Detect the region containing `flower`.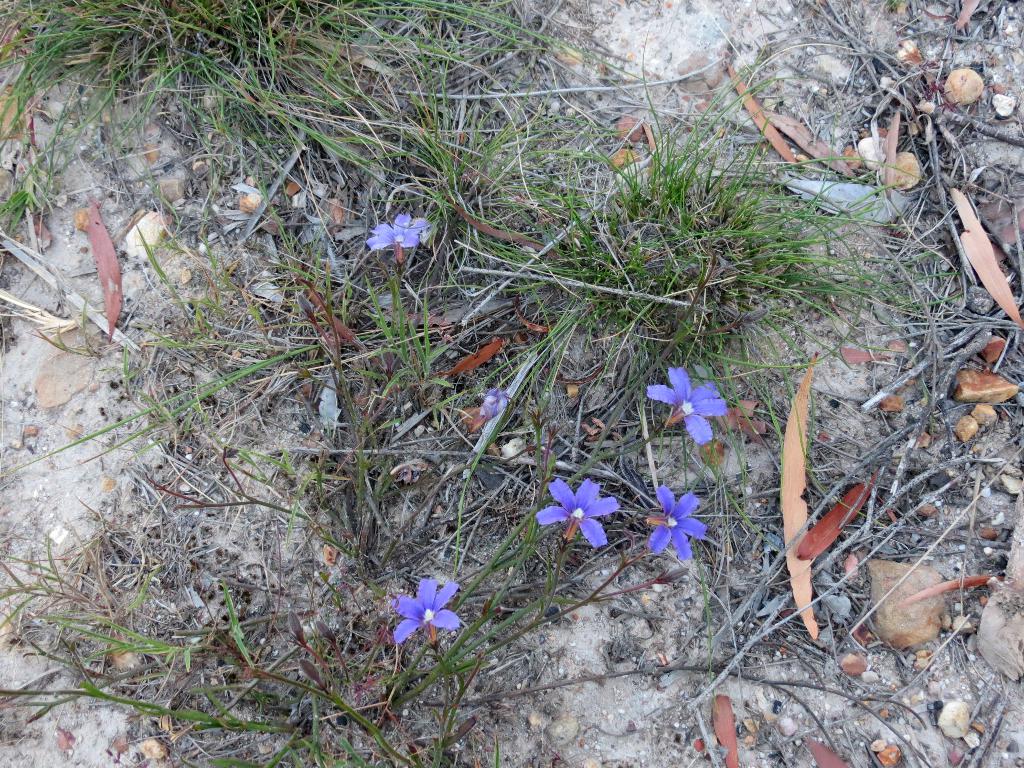
[646,369,727,443].
